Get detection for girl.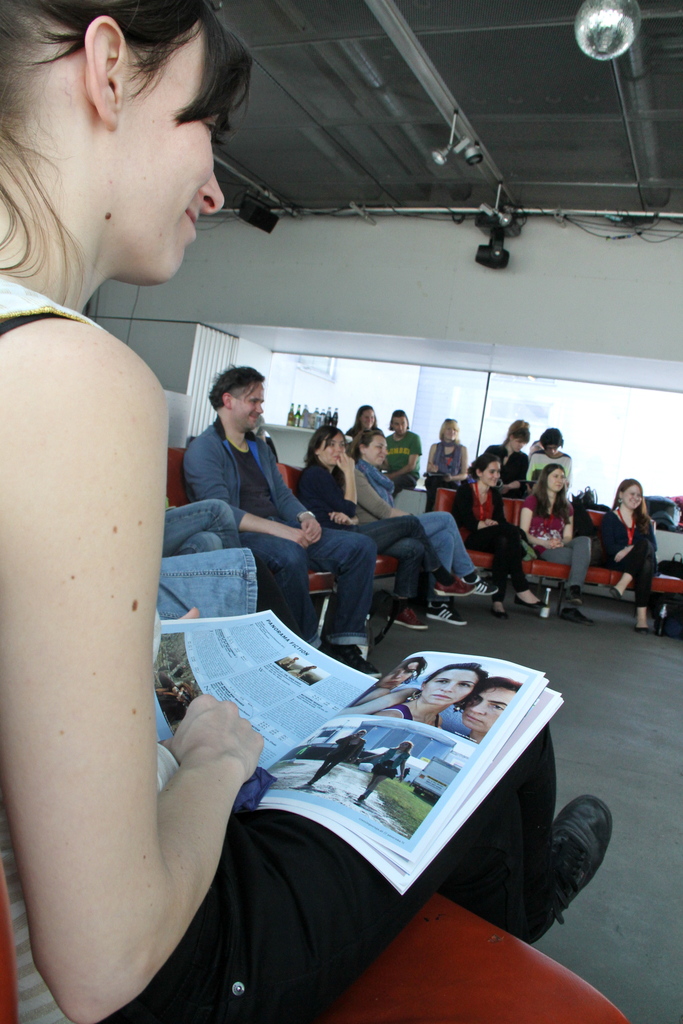
Detection: locate(483, 417, 534, 493).
